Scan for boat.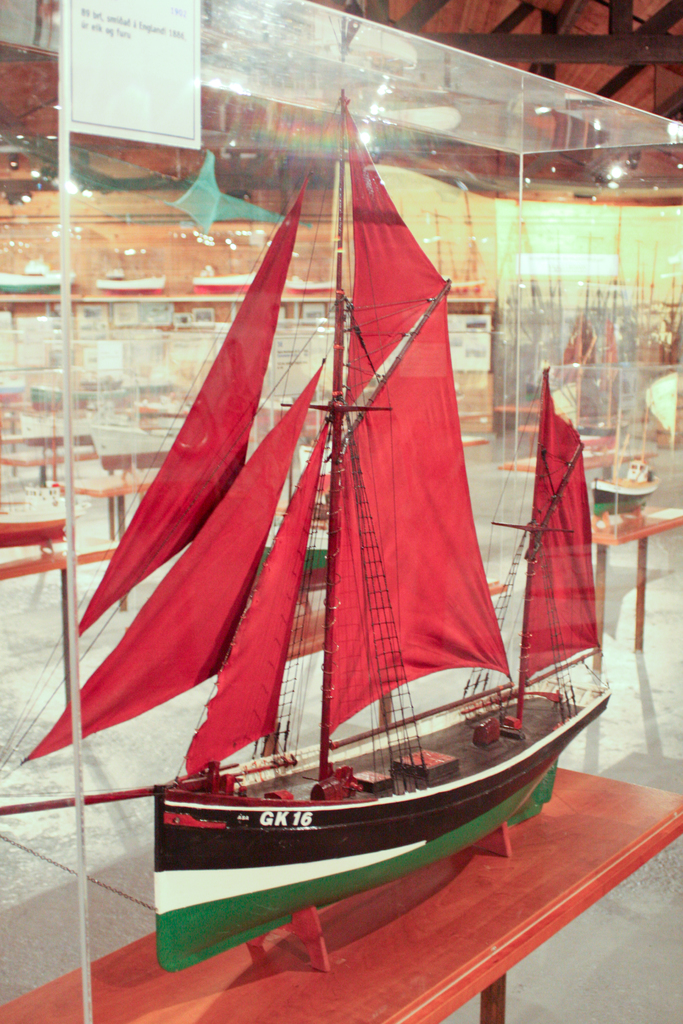
Scan result: x1=597 y1=397 x2=652 y2=510.
